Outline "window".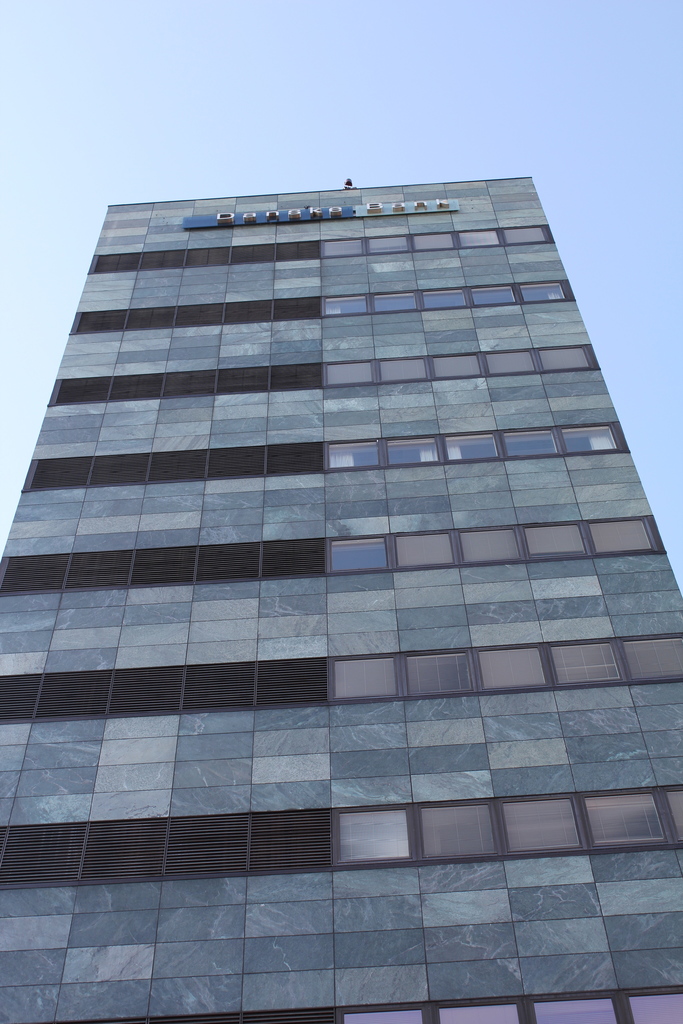
Outline: x1=422, y1=285, x2=470, y2=309.
